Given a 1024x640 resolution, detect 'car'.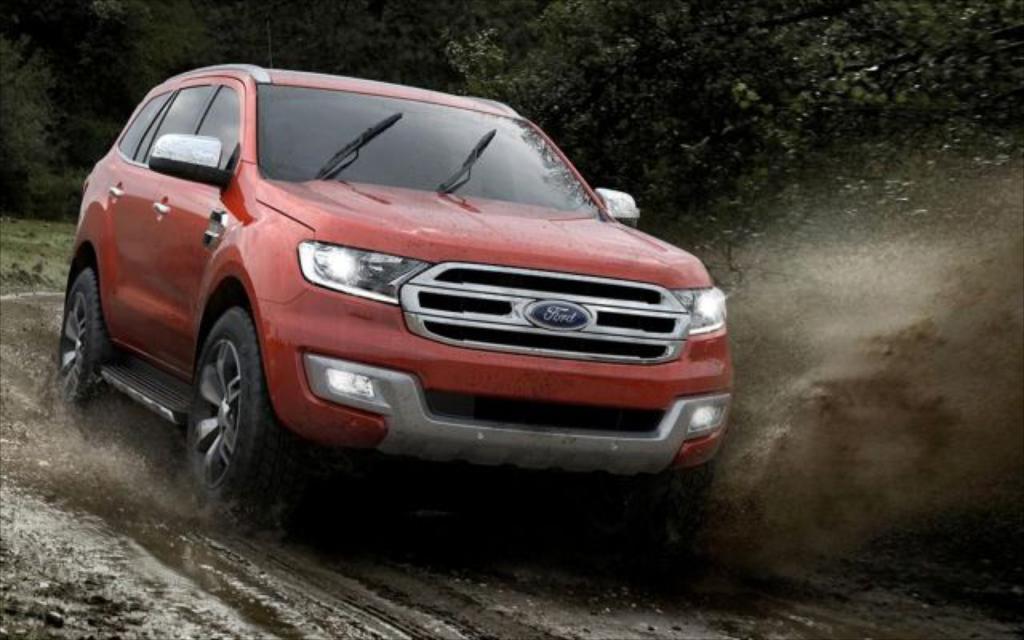
[left=35, top=67, right=749, bottom=512].
